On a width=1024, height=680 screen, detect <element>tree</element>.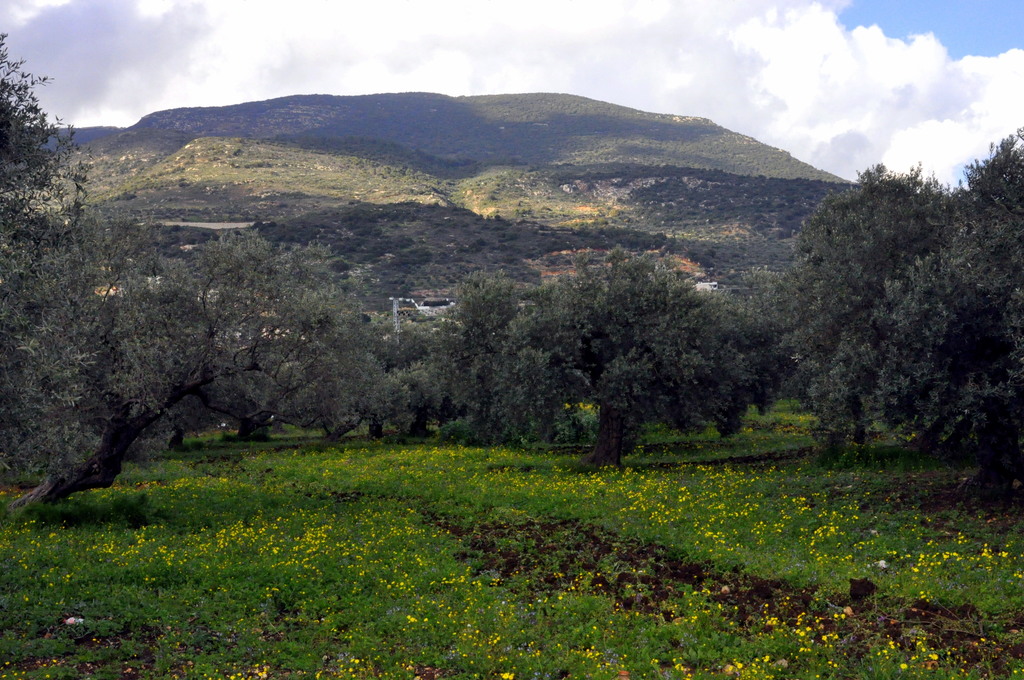
{"left": 761, "top": 137, "right": 963, "bottom": 465}.
